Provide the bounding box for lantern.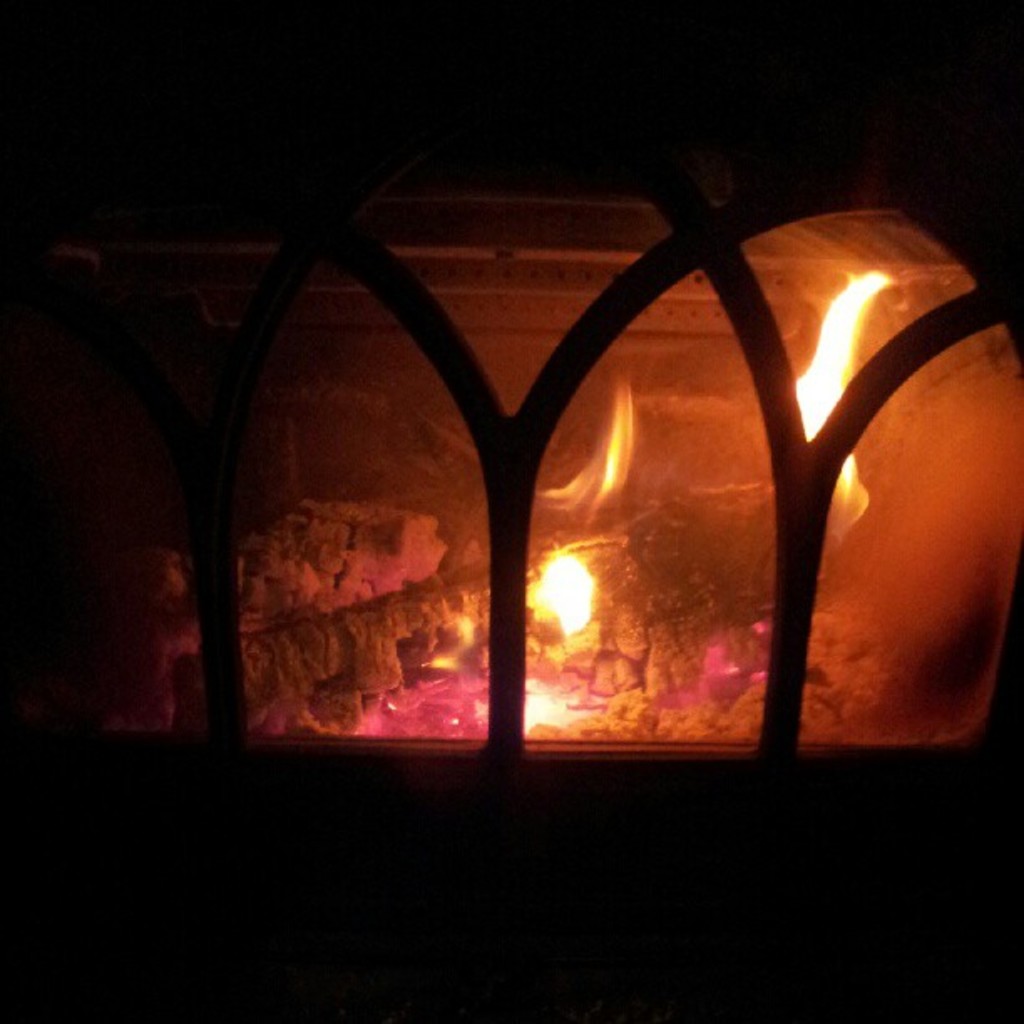
[132, 37, 1016, 843].
